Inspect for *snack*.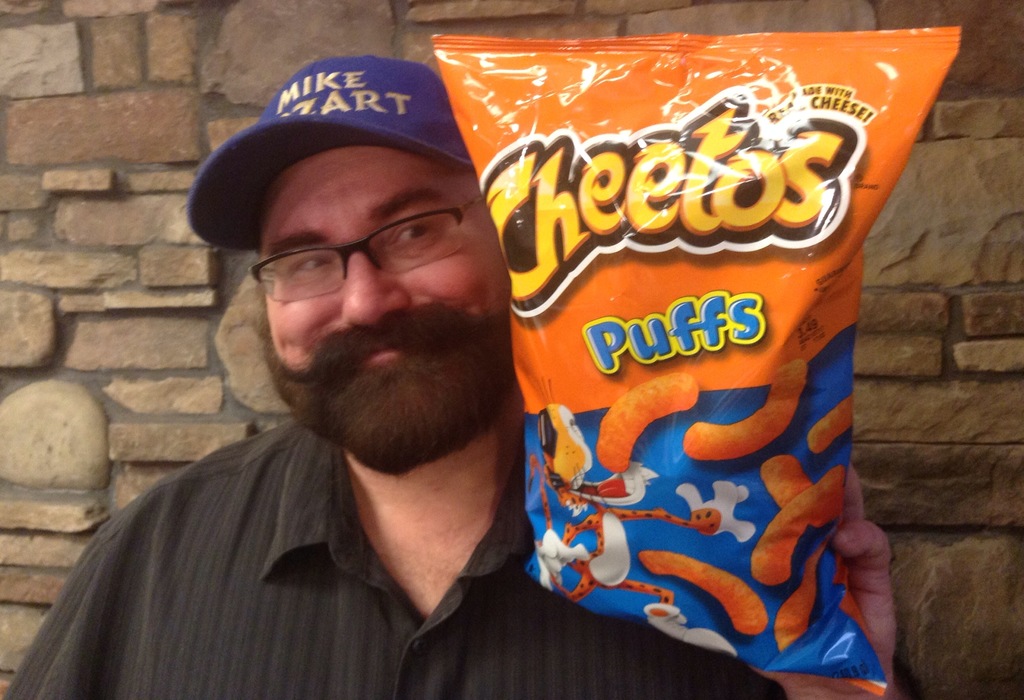
Inspection: crop(476, 31, 939, 644).
